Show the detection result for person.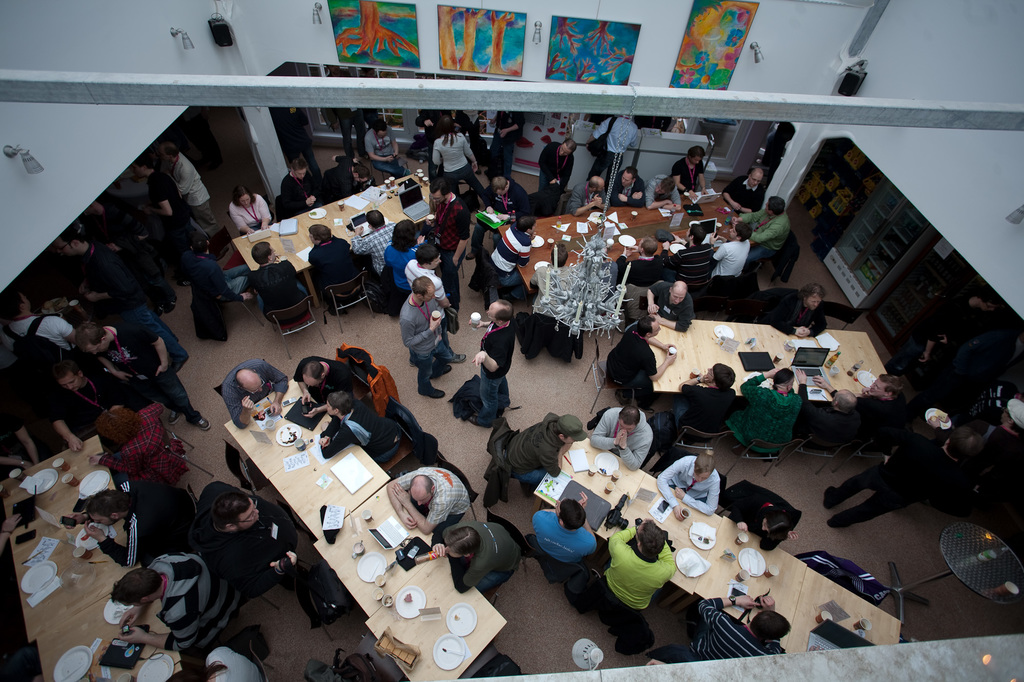
box(402, 240, 457, 335).
